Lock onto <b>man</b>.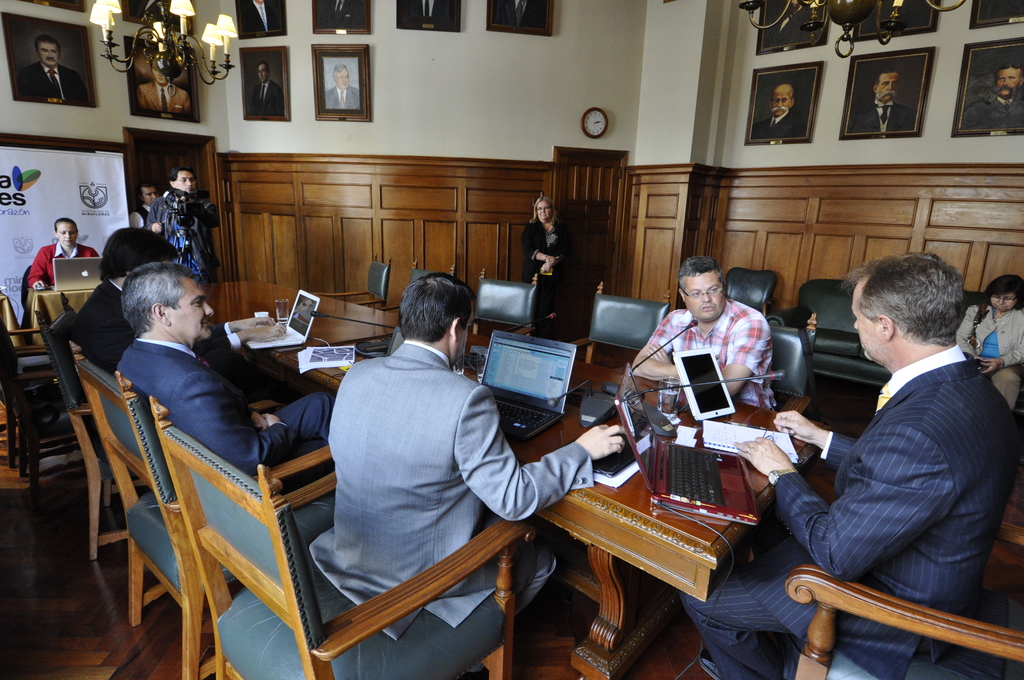
Locked: box(136, 56, 191, 115).
